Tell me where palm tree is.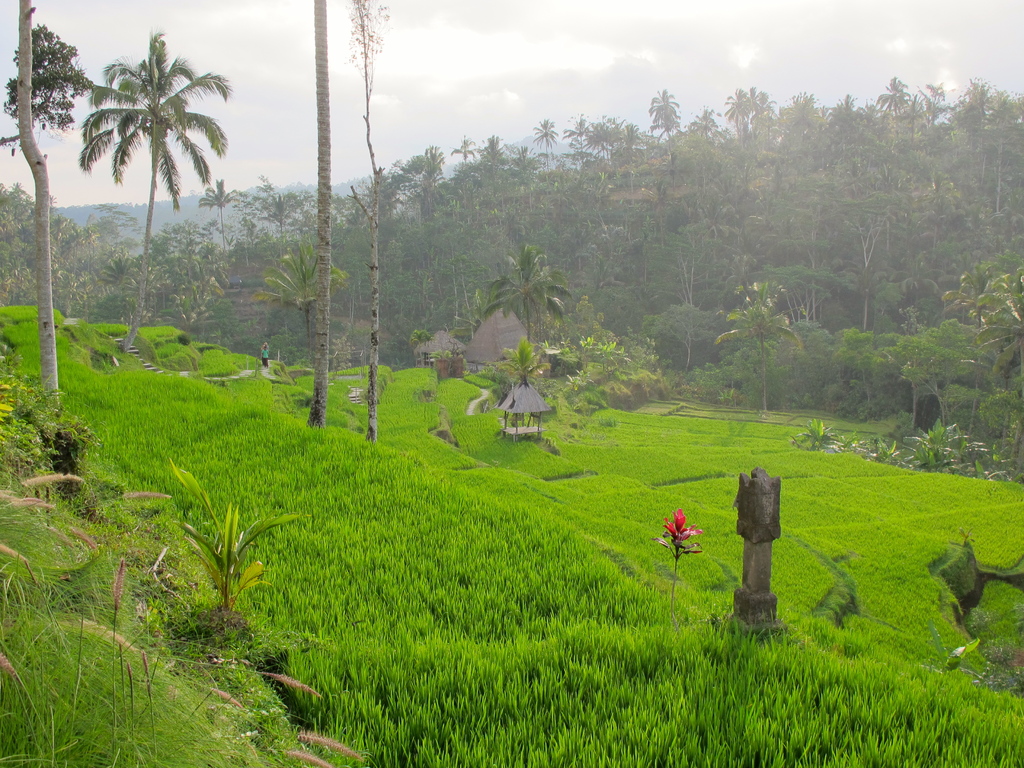
palm tree is at [left=481, top=236, right=580, bottom=359].
